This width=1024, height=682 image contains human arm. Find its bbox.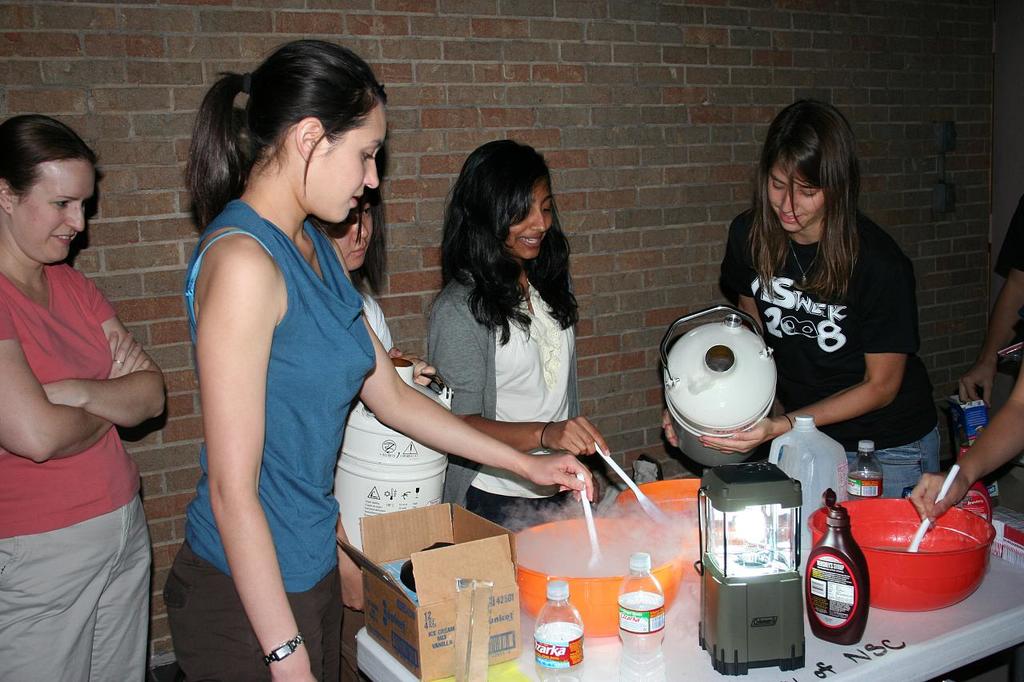
locate(427, 297, 610, 457).
